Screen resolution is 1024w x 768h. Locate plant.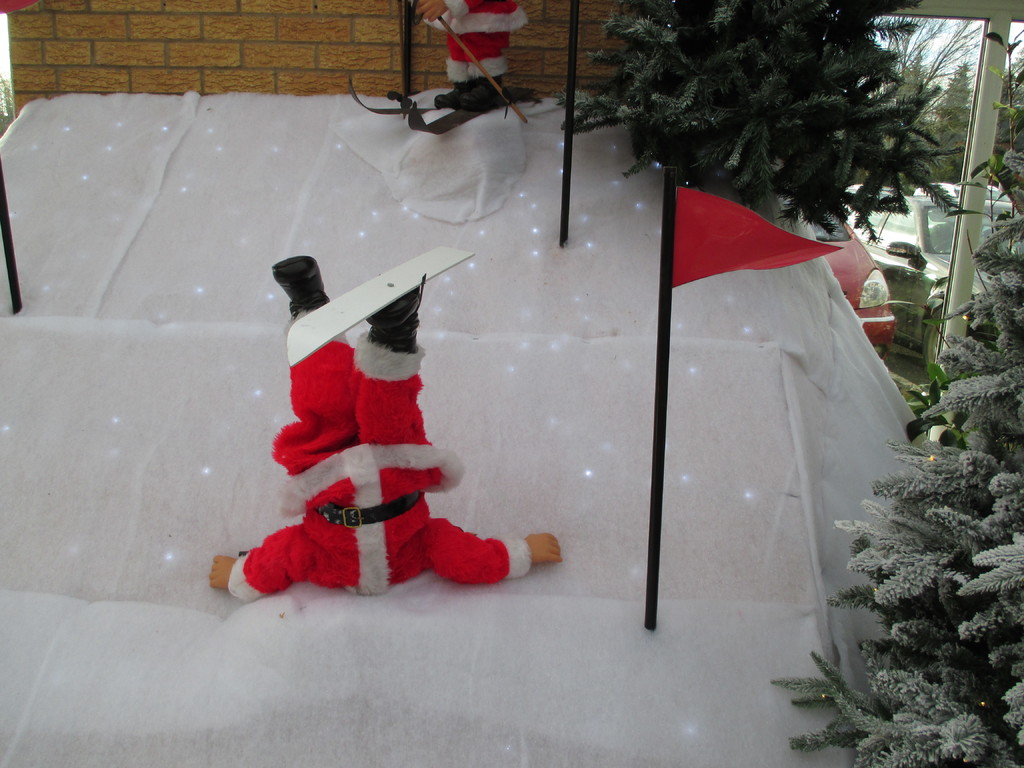
box=[890, 255, 1019, 468].
